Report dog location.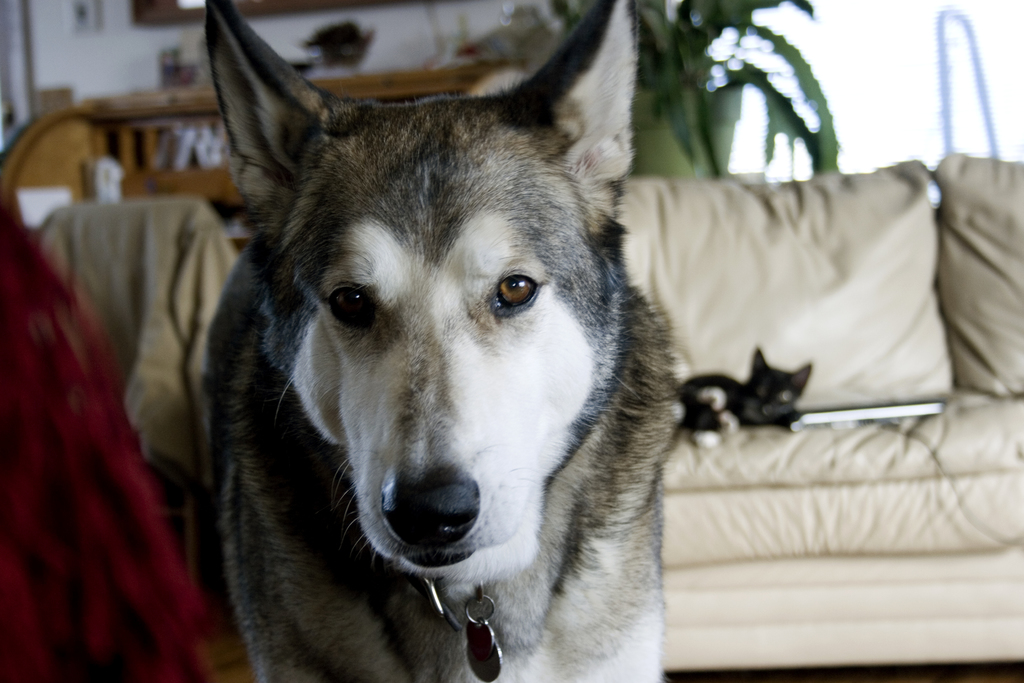
Report: detection(200, 0, 685, 682).
